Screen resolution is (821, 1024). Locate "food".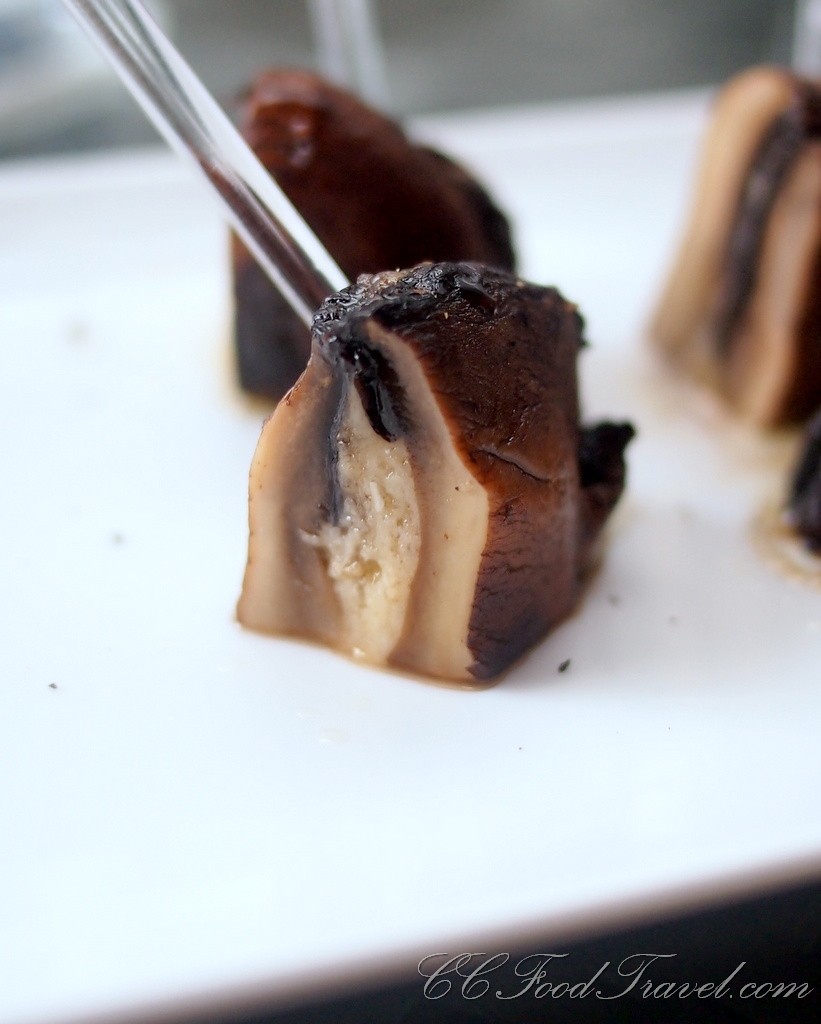
region(229, 241, 603, 668).
